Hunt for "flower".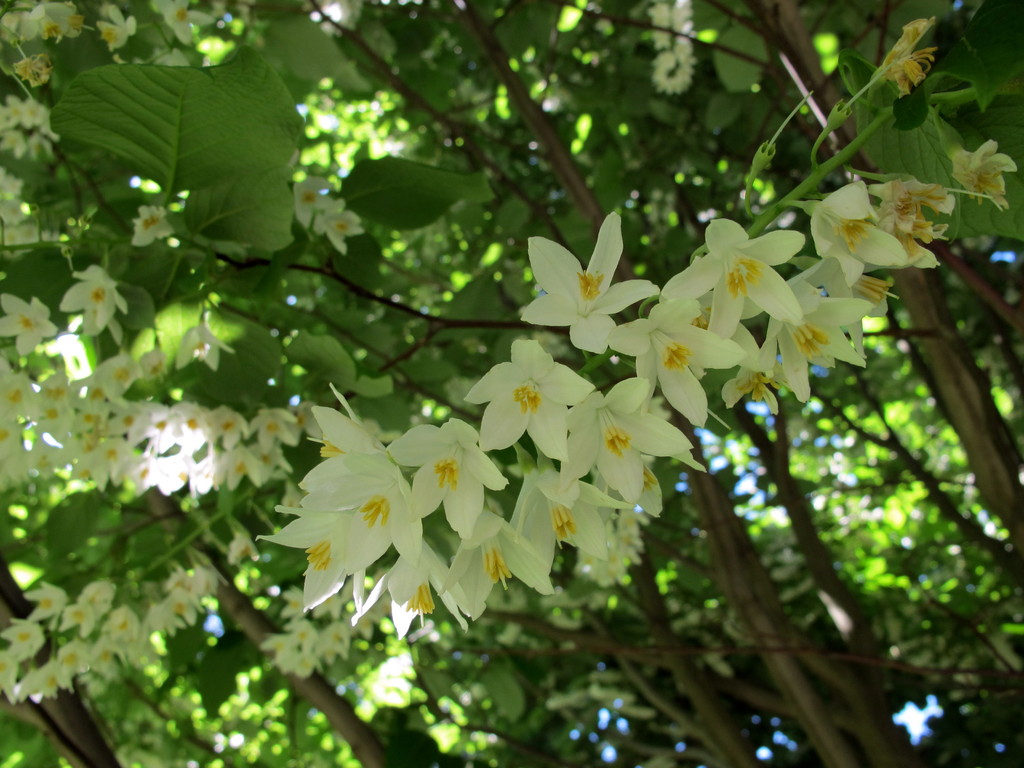
Hunted down at box(54, 258, 129, 341).
